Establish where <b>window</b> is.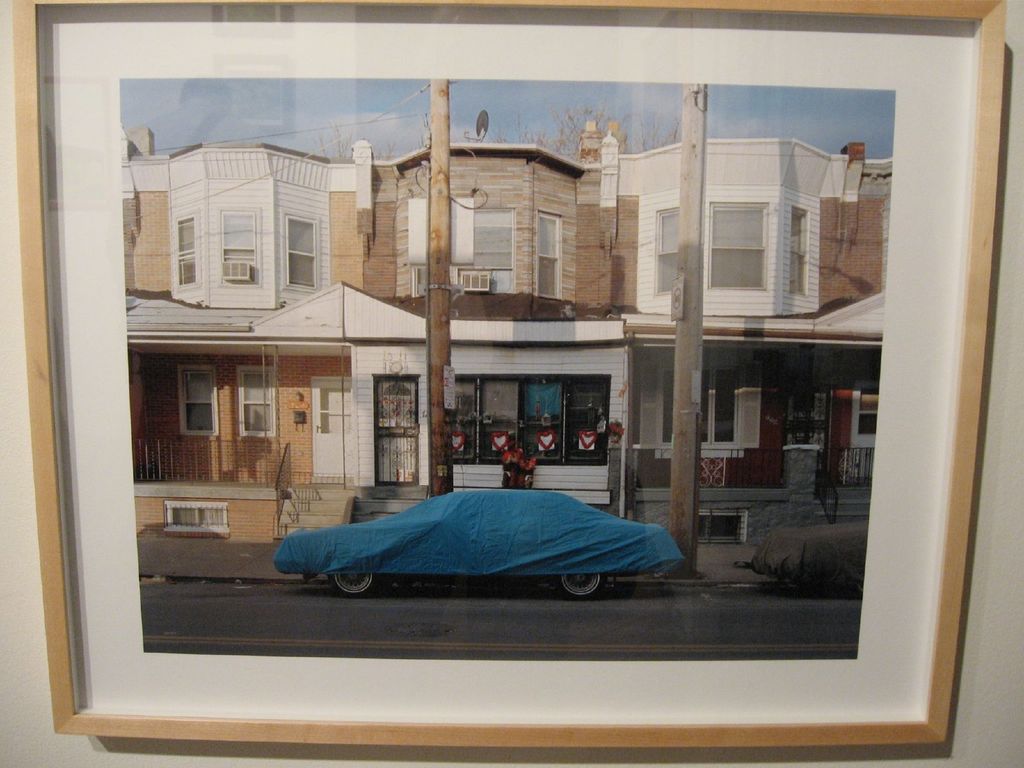
Established at x1=634 y1=353 x2=762 y2=457.
